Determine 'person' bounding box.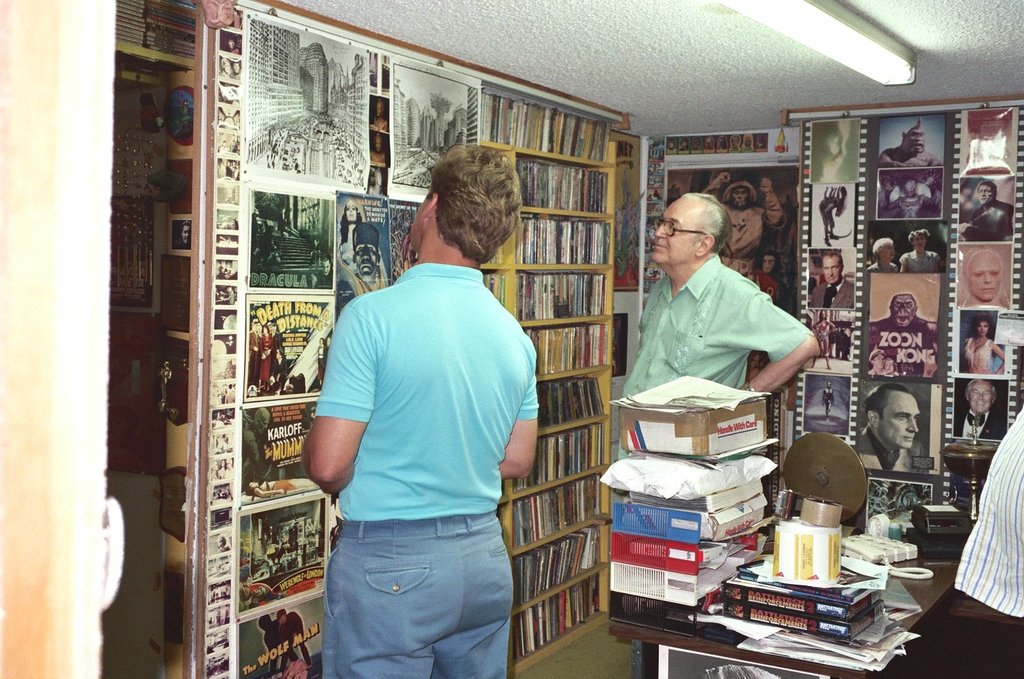
Determined: bbox=[249, 316, 263, 386].
